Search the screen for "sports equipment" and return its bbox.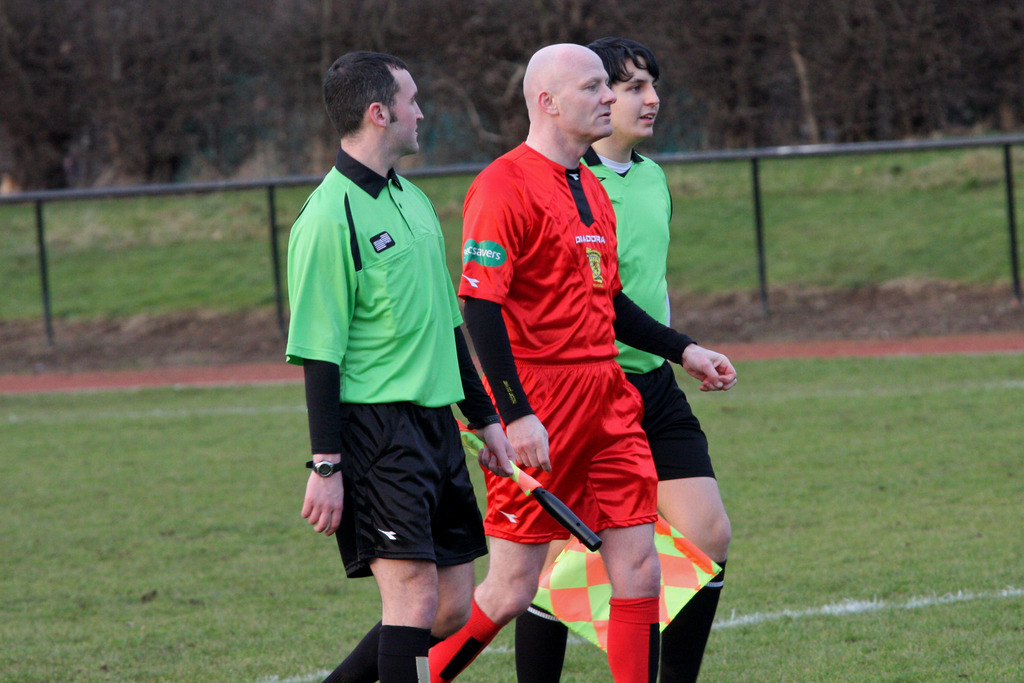
Found: select_region(463, 435, 596, 546).
